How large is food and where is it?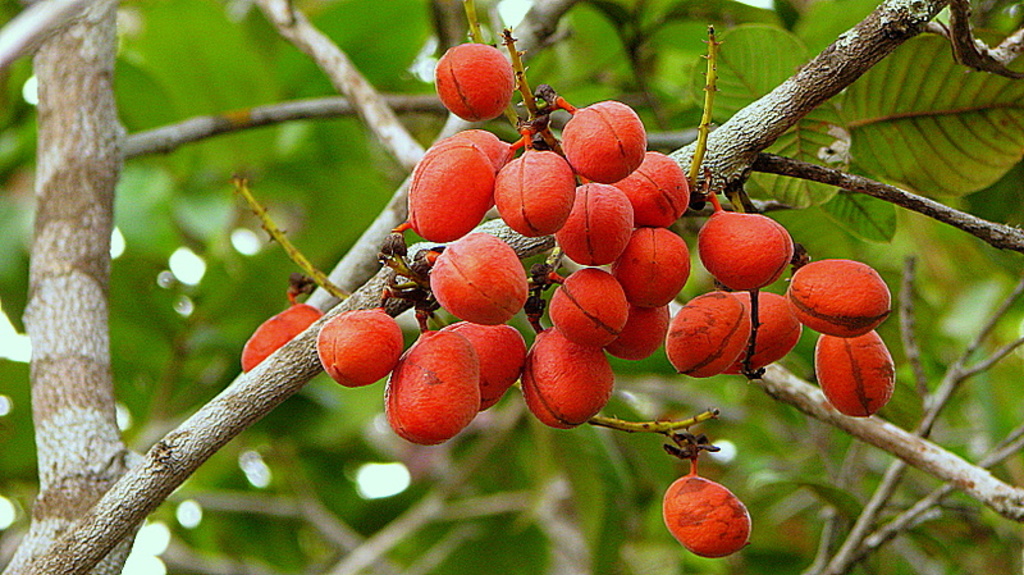
Bounding box: Rect(242, 40, 896, 447).
